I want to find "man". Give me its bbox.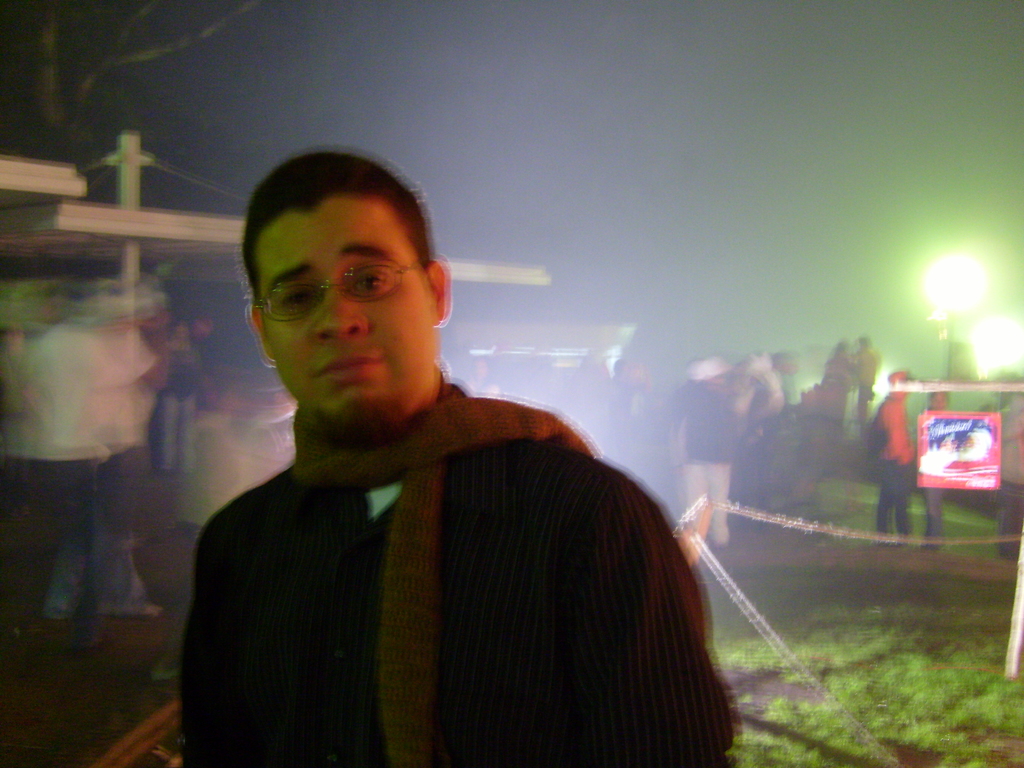
l=176, t=145, r=742, b=767.
